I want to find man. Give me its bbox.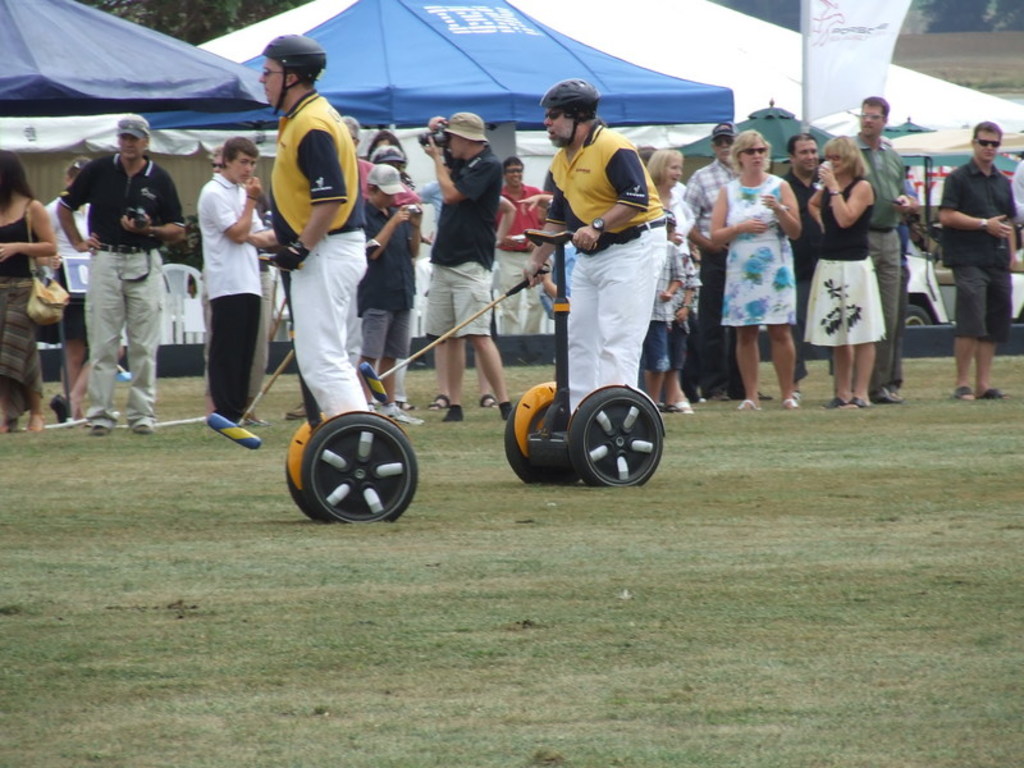
box(777, 134, 836, 399).
